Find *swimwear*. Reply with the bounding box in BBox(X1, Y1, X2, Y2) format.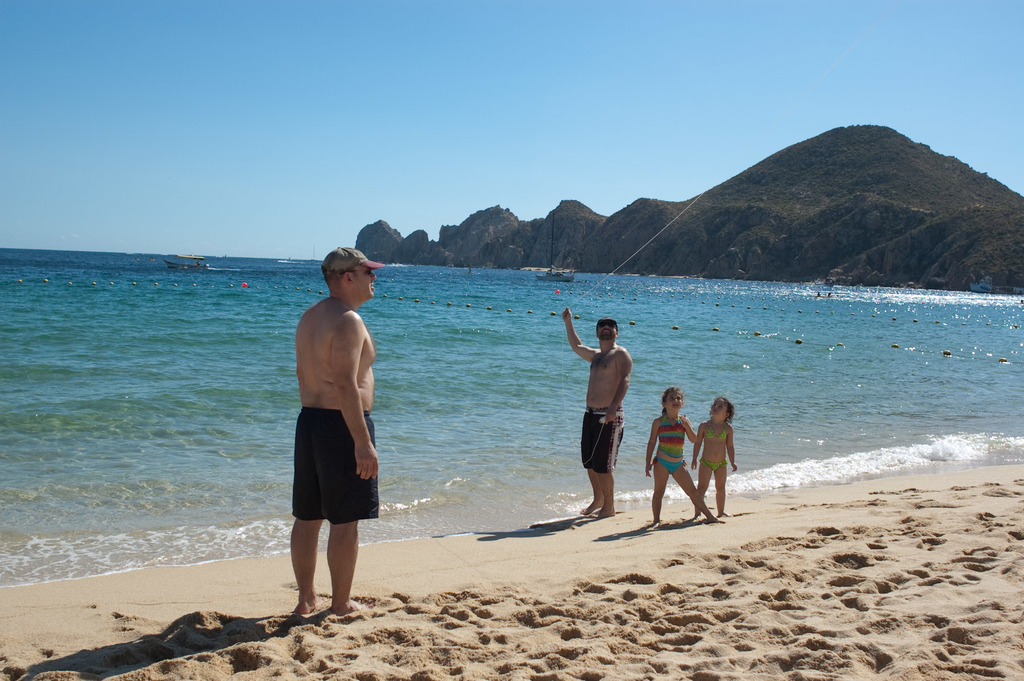
BBox(654, 411, 690, 457).
